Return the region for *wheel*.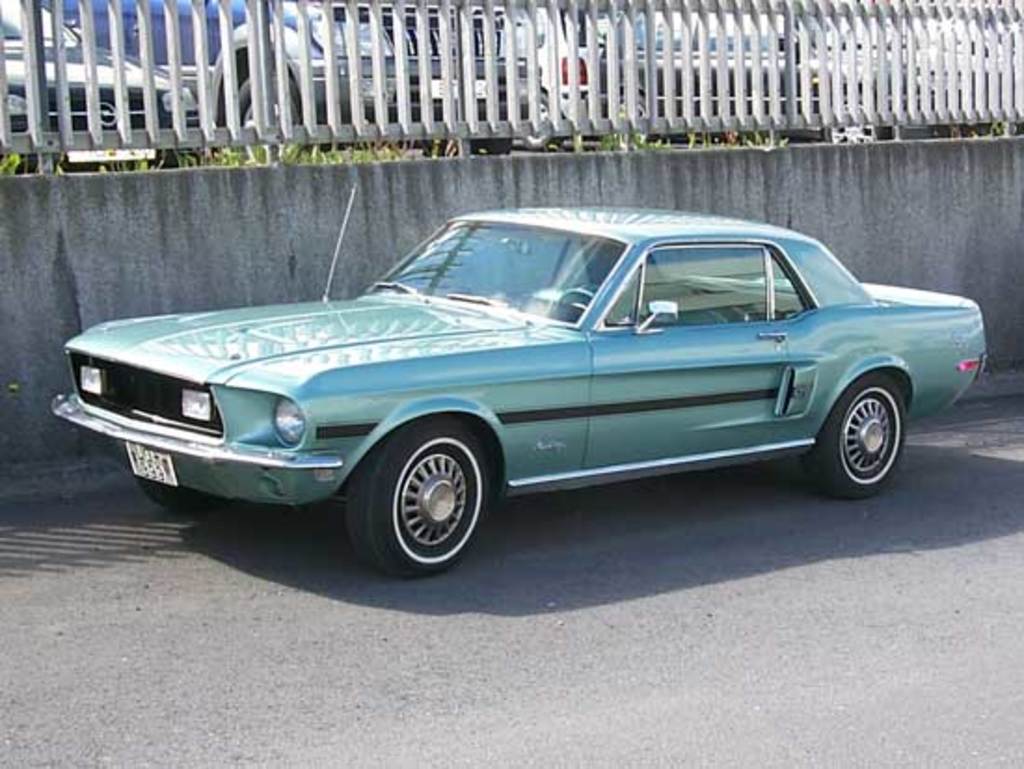
locate(343, 419, 510, 575).
